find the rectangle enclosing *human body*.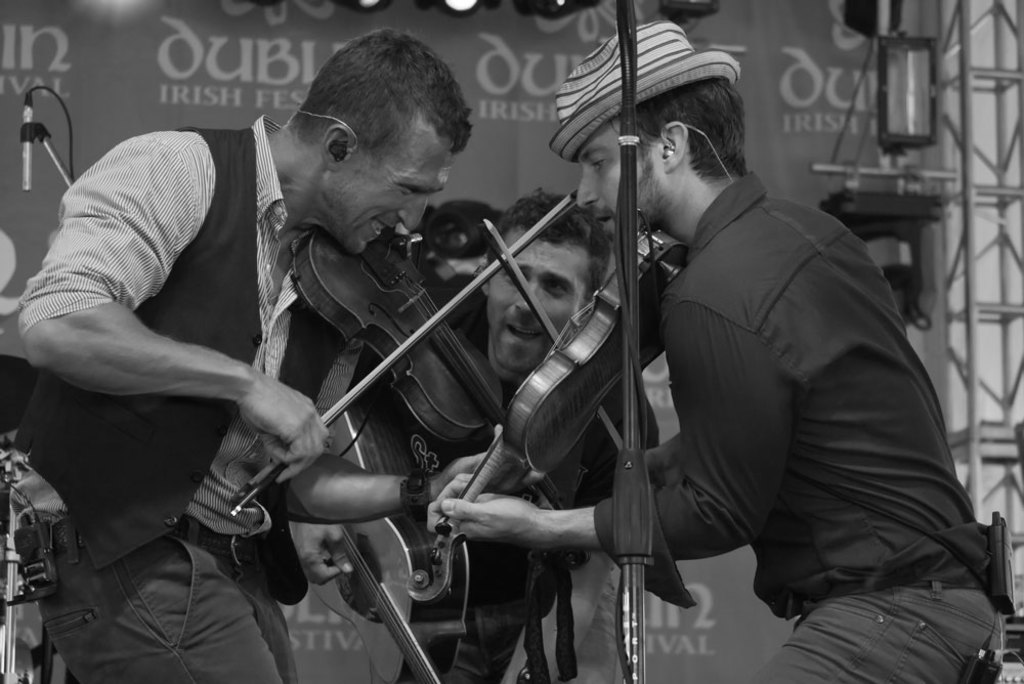
locate(12, 23, 516, 683).
